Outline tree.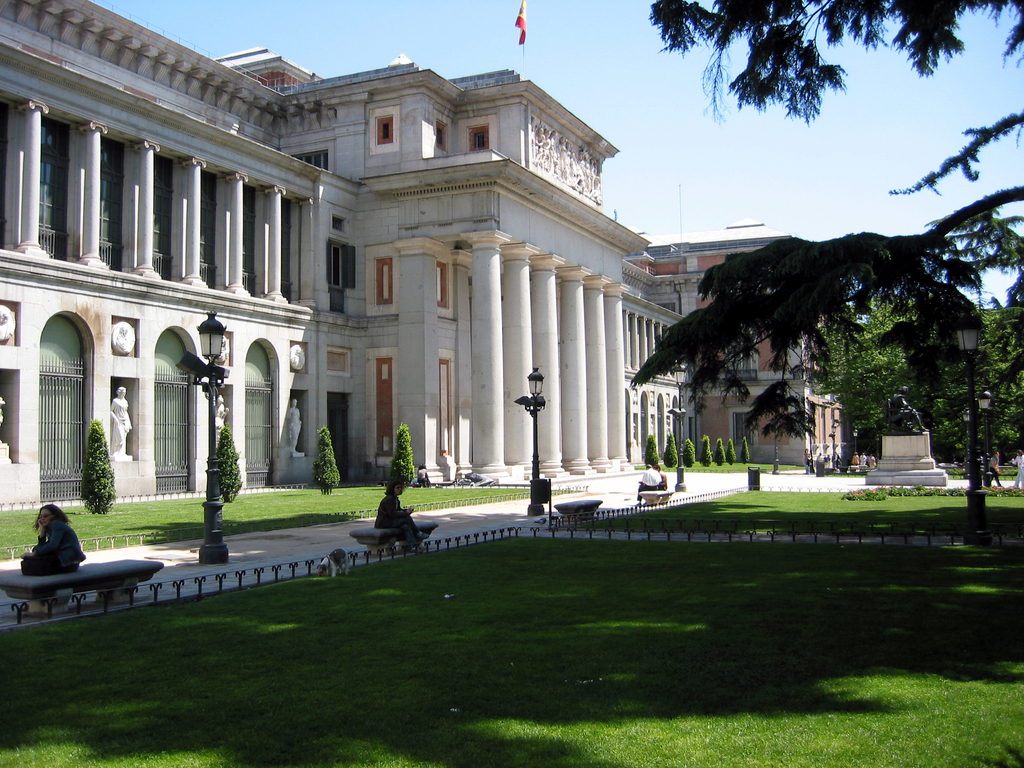
Outline: crop(210, 428, 250, 505).
